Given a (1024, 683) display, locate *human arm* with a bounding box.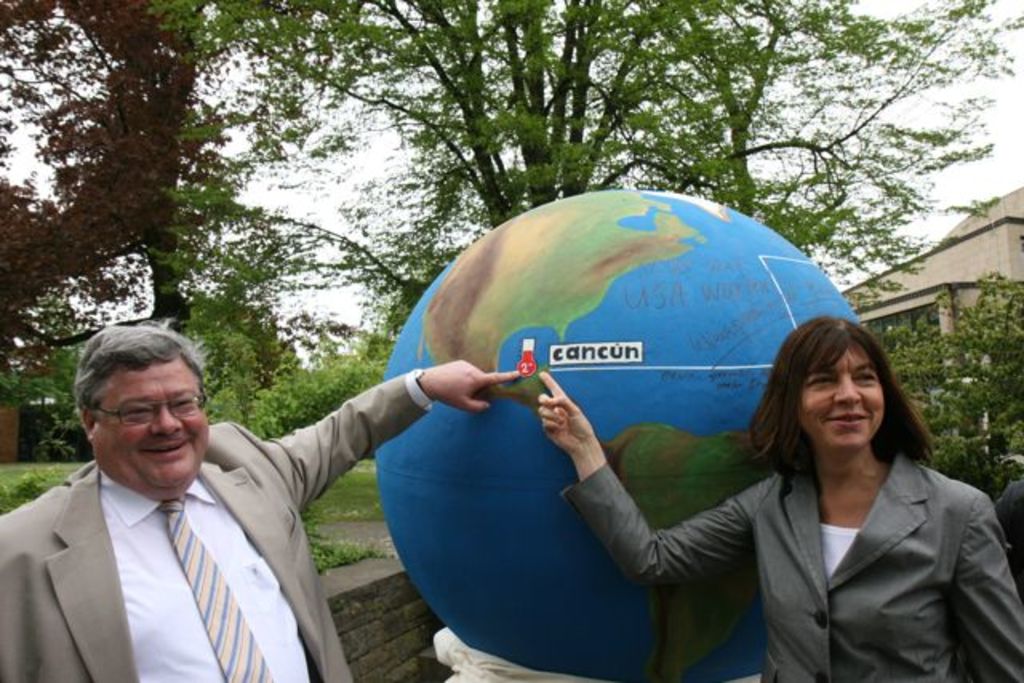
Located: bbox(258, 355, 518, 502).
